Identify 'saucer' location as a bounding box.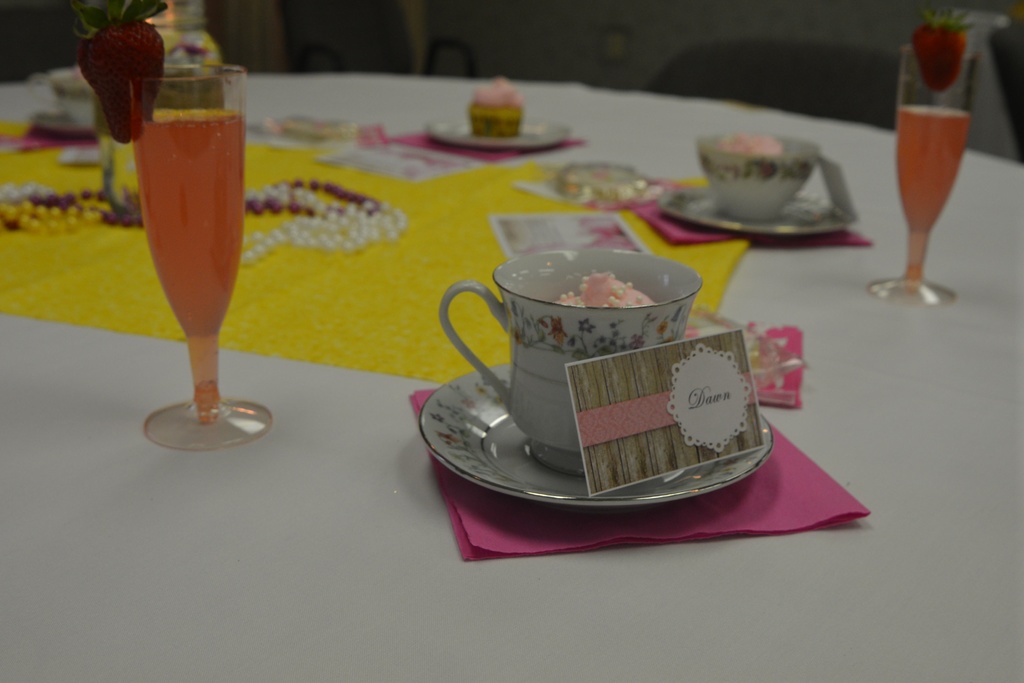
(left=661, top=185, right=859, bottom=234).
